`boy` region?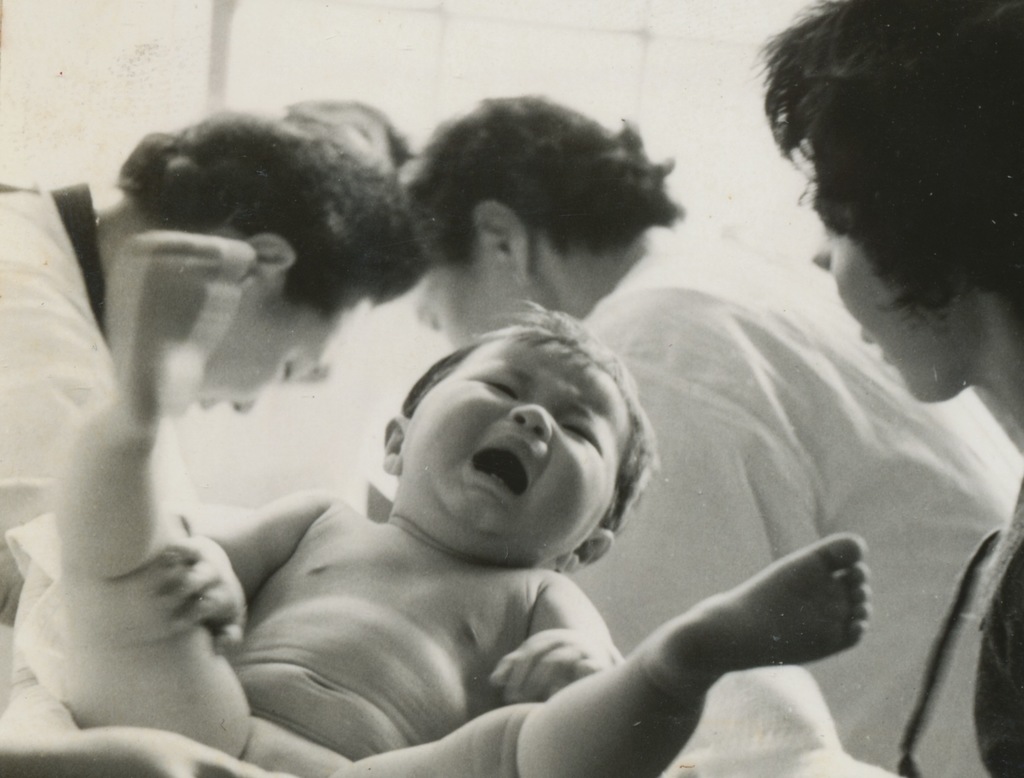
<box>23,229,867,777</box>
